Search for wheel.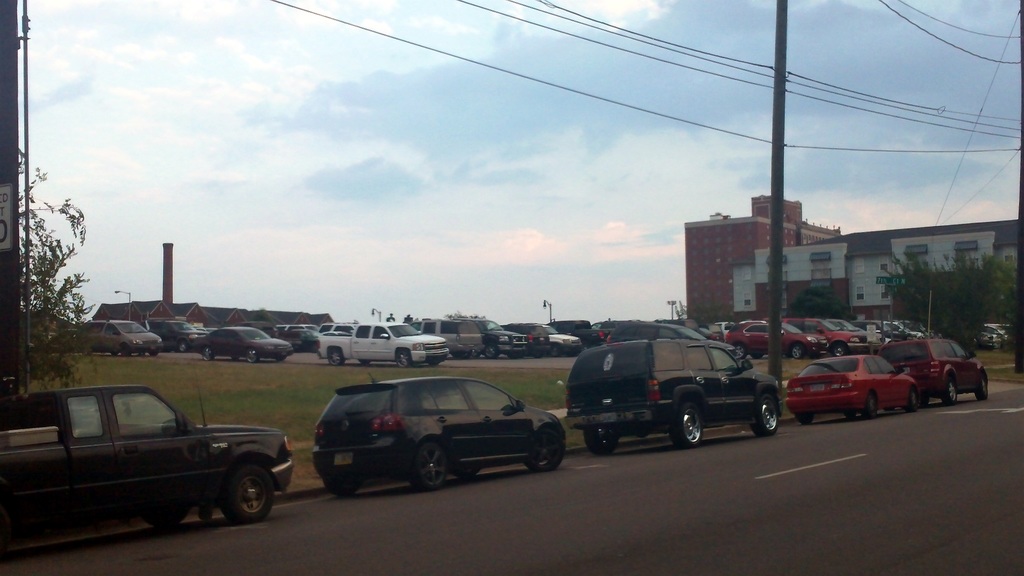
Found at (left=975, top=376, right=991, bottom=402).
